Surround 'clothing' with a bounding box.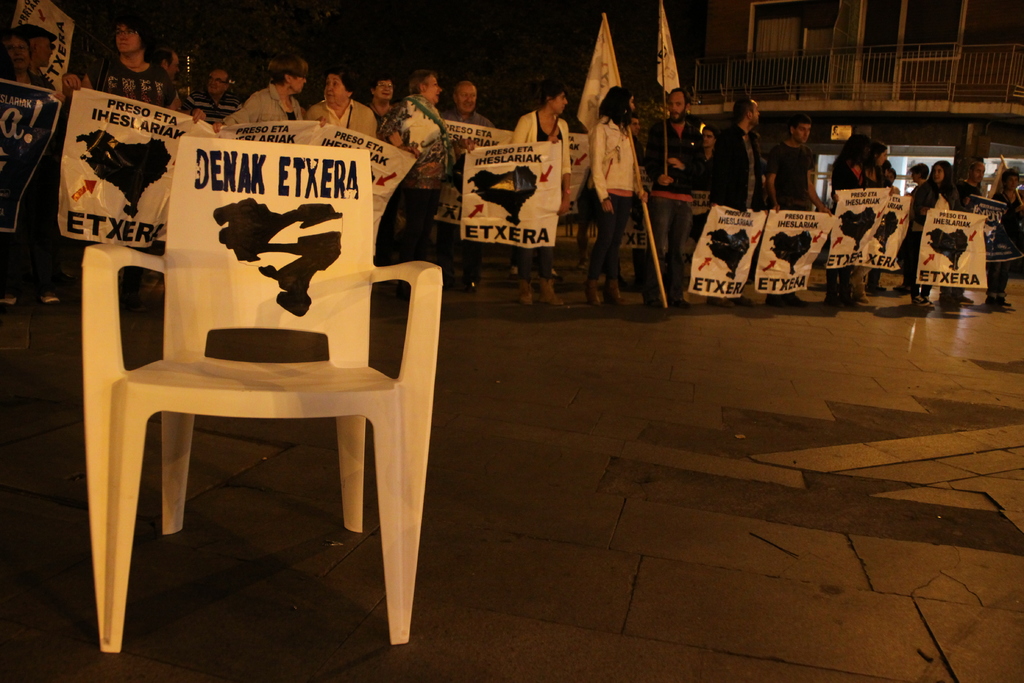
(388, 90, 452, 263).
